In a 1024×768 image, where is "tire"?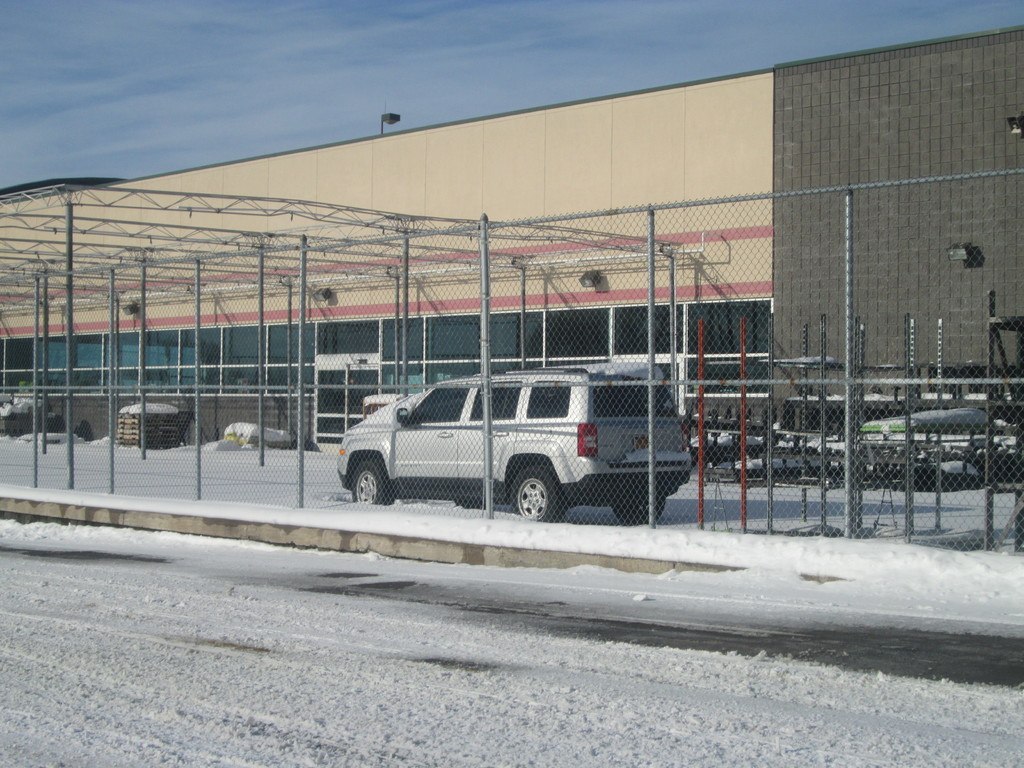
{"left": 493, "top": 463, "right": 574, "bottom": 527}.
